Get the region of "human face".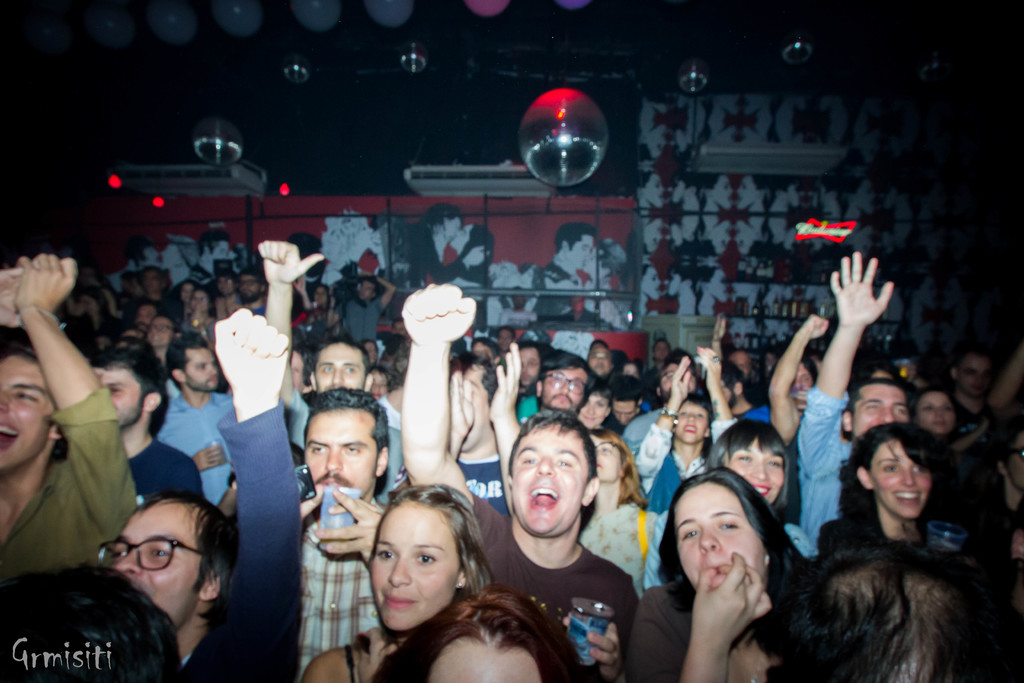
<box>143,243,161,267</box>.
